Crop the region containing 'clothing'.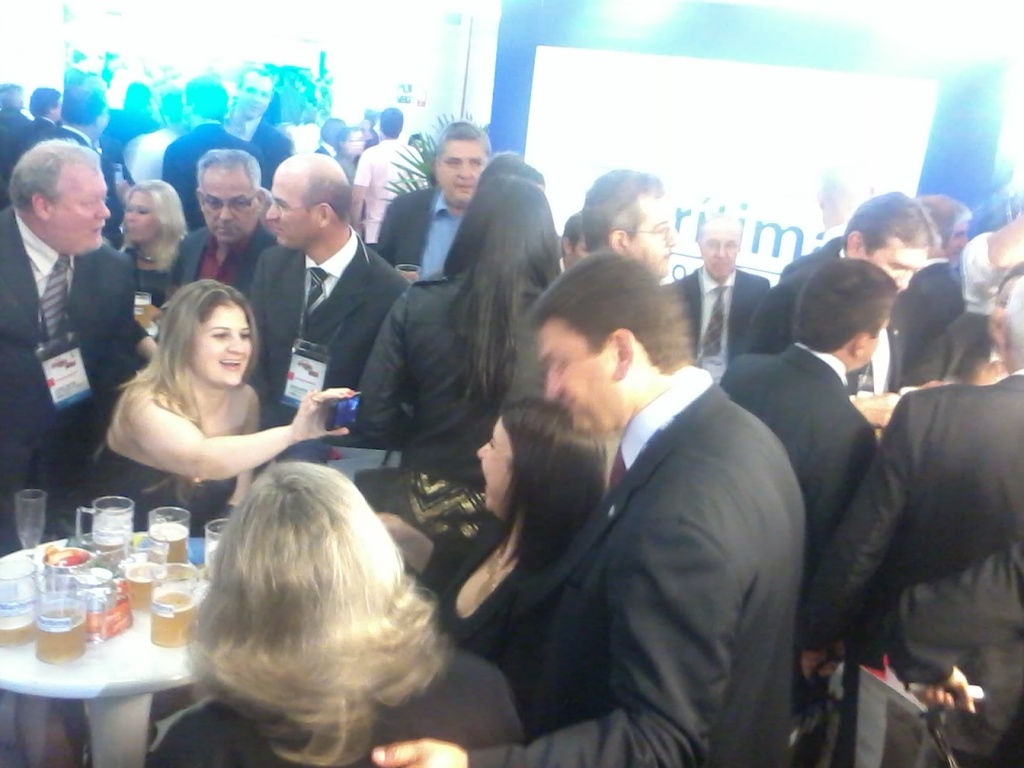
Crop region: bbox(313, 138, 343, 157).
